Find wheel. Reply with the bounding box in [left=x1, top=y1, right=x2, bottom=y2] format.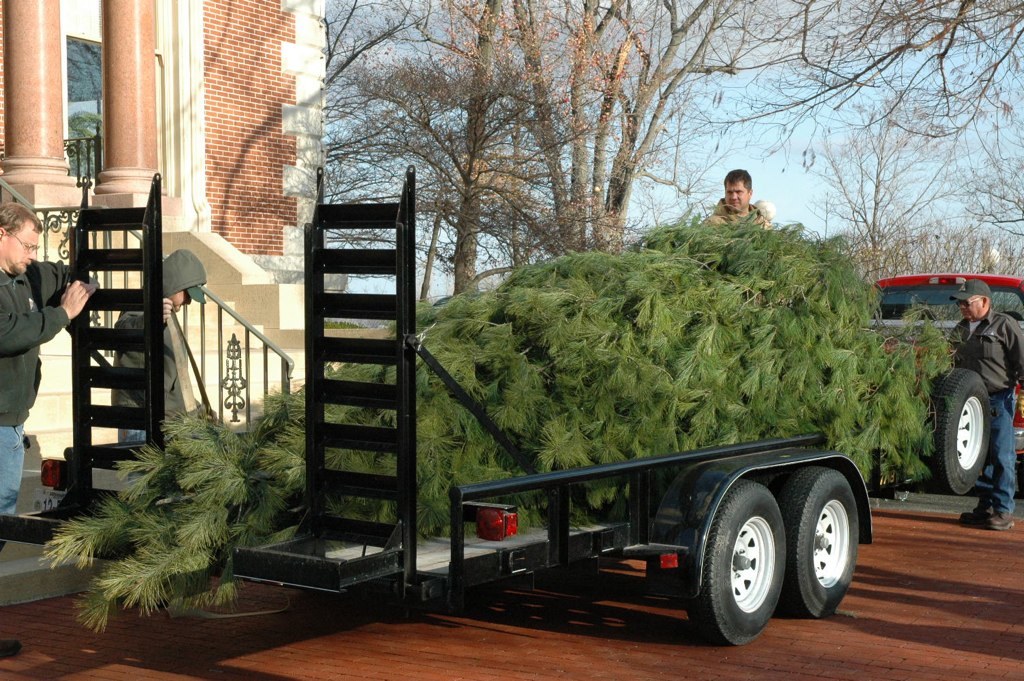
[left=769, top=462, right=858, bottom=622].
